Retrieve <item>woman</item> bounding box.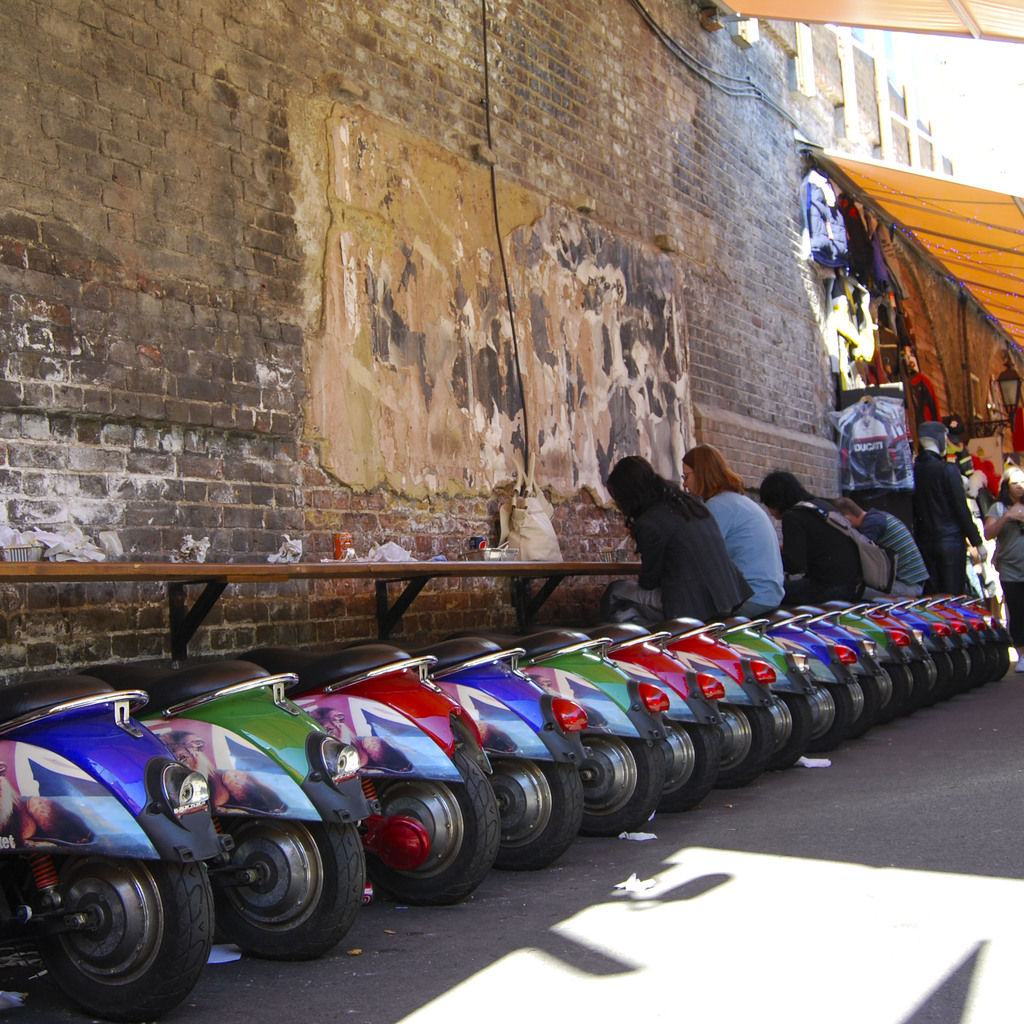
Bounding box: 683,442,788,622.
